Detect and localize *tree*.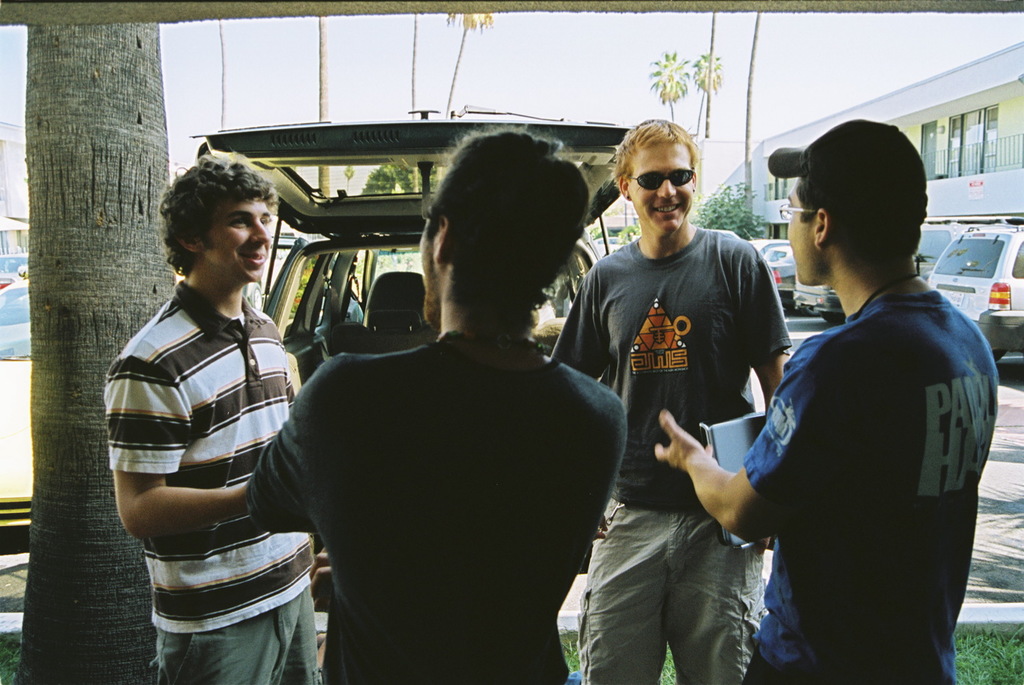
Localized at Rect(443, 14, 492, 122).
